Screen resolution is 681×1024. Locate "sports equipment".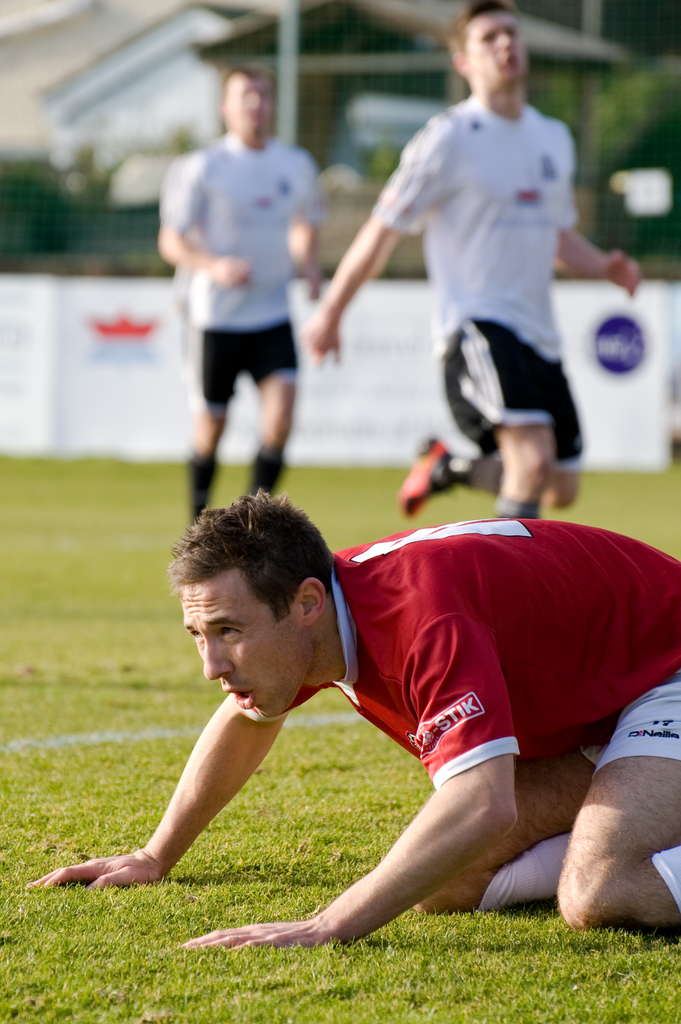
{"left": 403, "top": 439, "right": 451, "bottom": 516}.
